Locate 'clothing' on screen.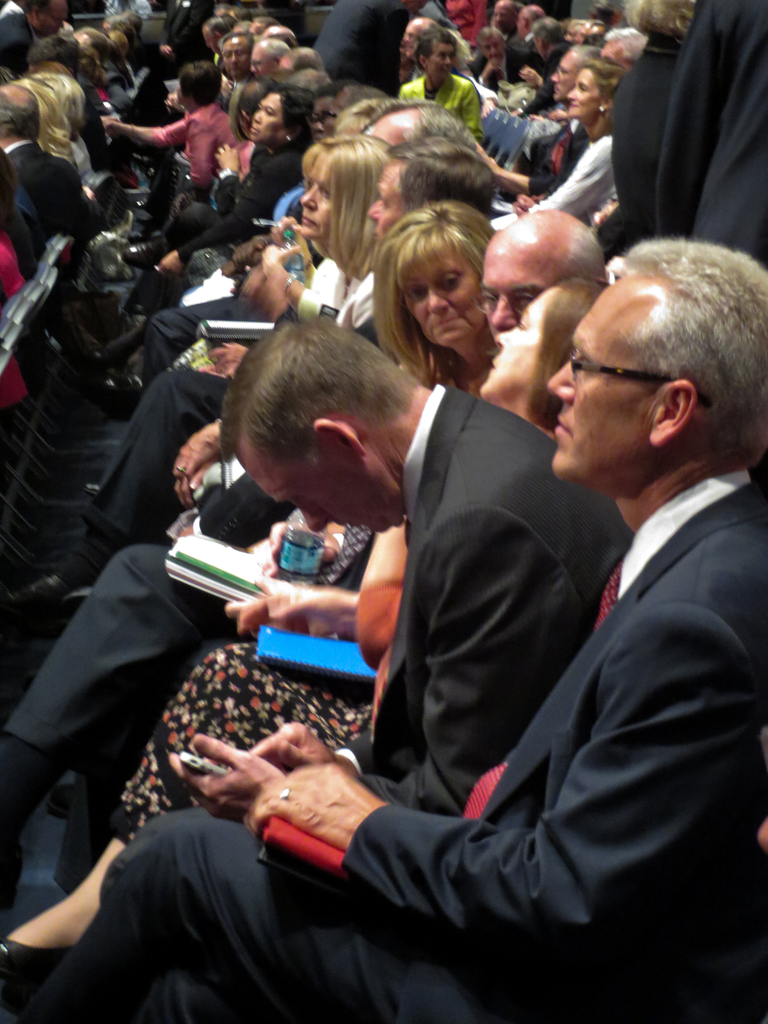
On screen at detection(108, 646, 391, 850).
